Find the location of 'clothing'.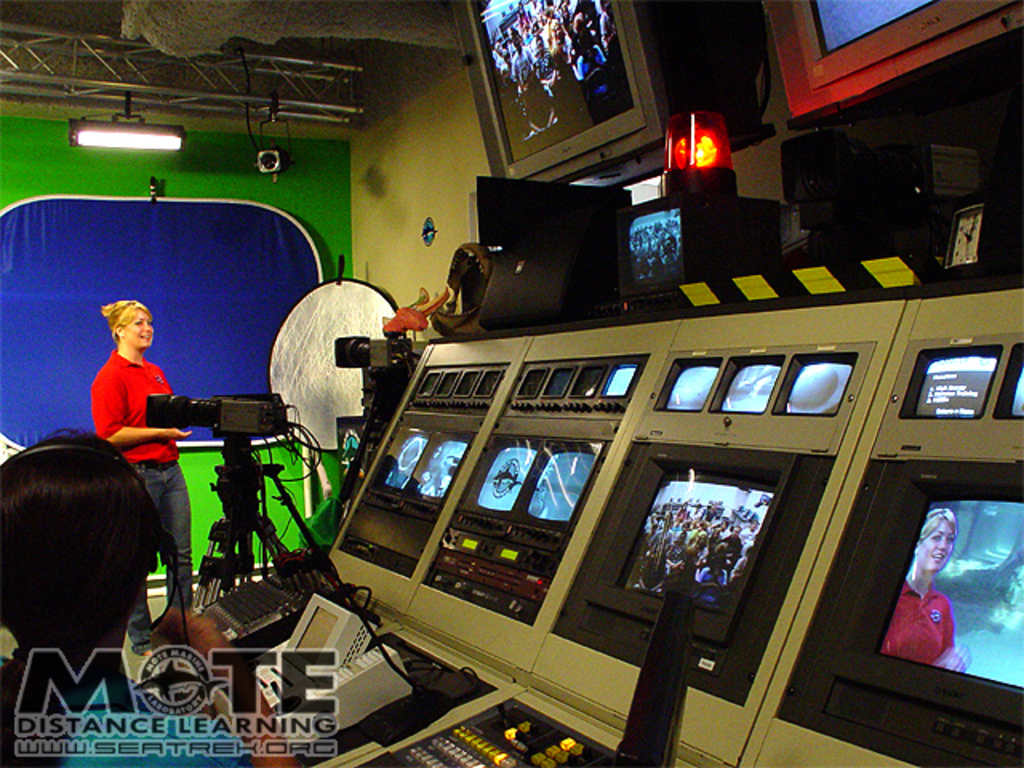
Location: Rect(891, 579, 963, 666).
